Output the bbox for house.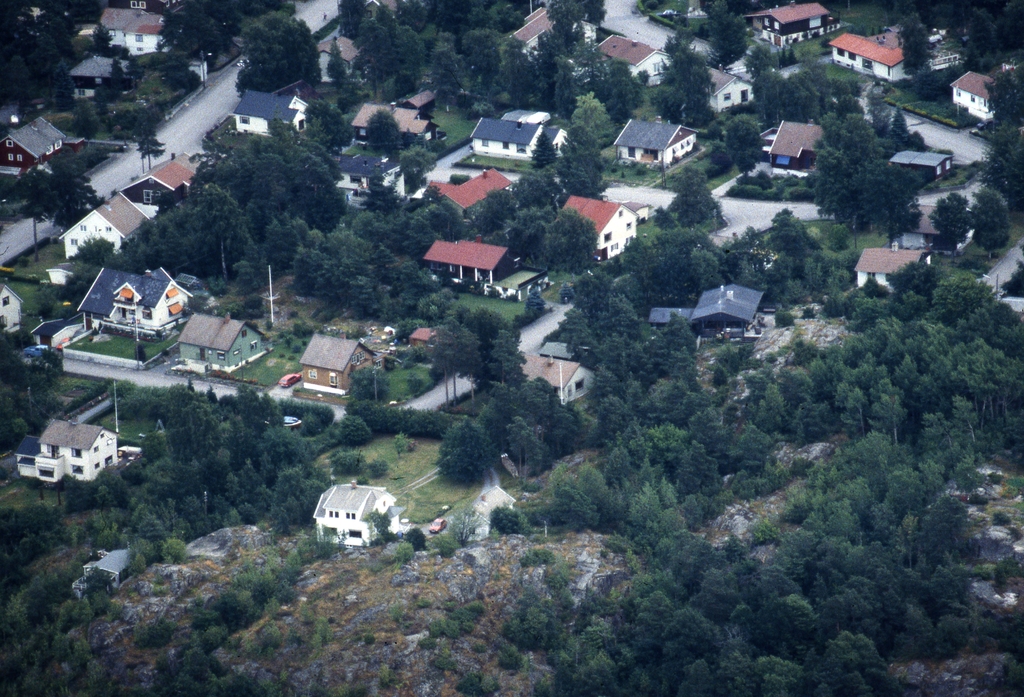
locate(703, 60, 751, 117).
